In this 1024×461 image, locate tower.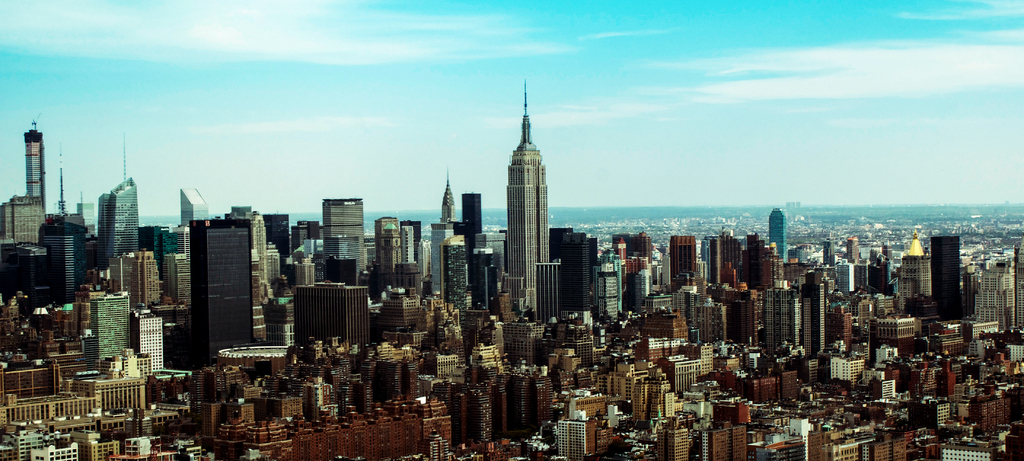
Bounding box: 328,198,371,277.
